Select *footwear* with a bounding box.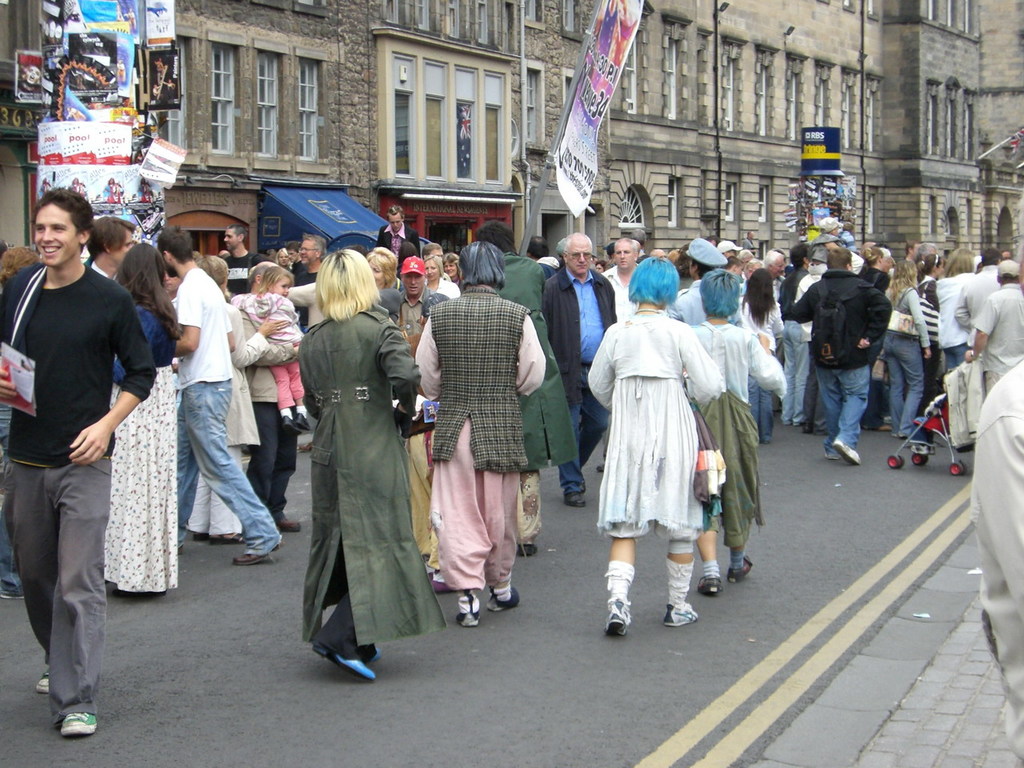
rect(305, 646, 371, 684).
